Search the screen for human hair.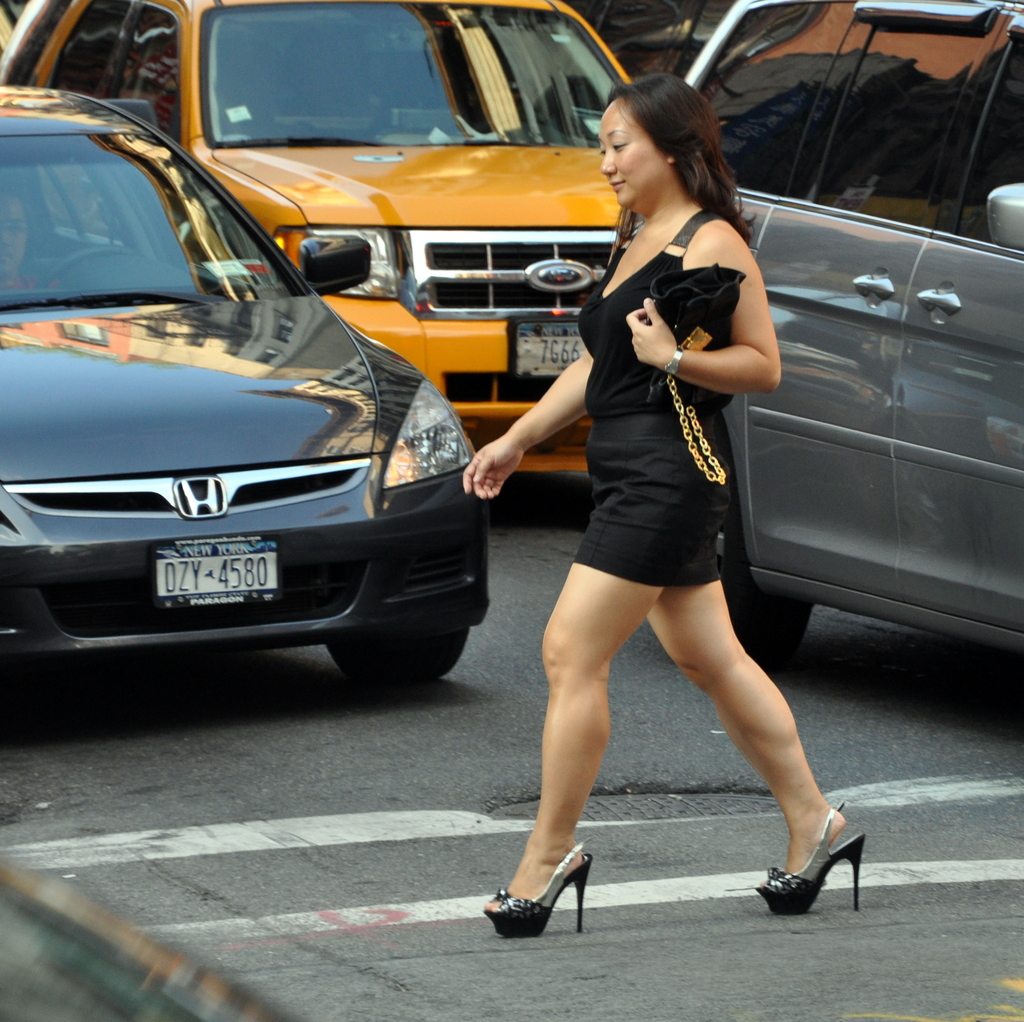
Found at box=[617, 61, 741, 226].
